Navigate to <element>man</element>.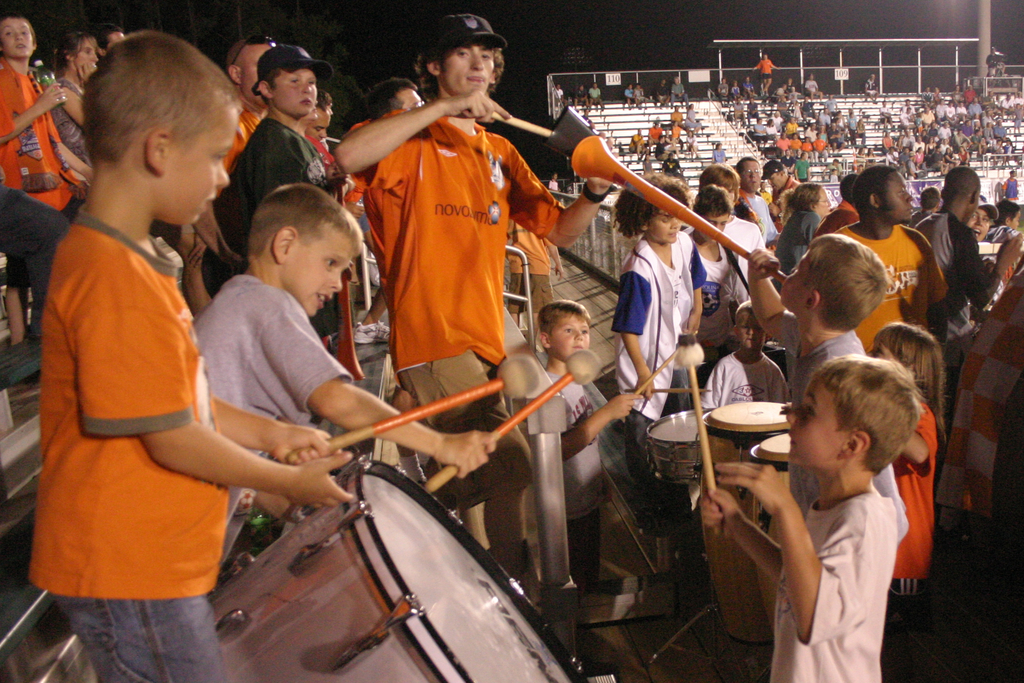
Navigation target: box(300, 86, 332, 143).
